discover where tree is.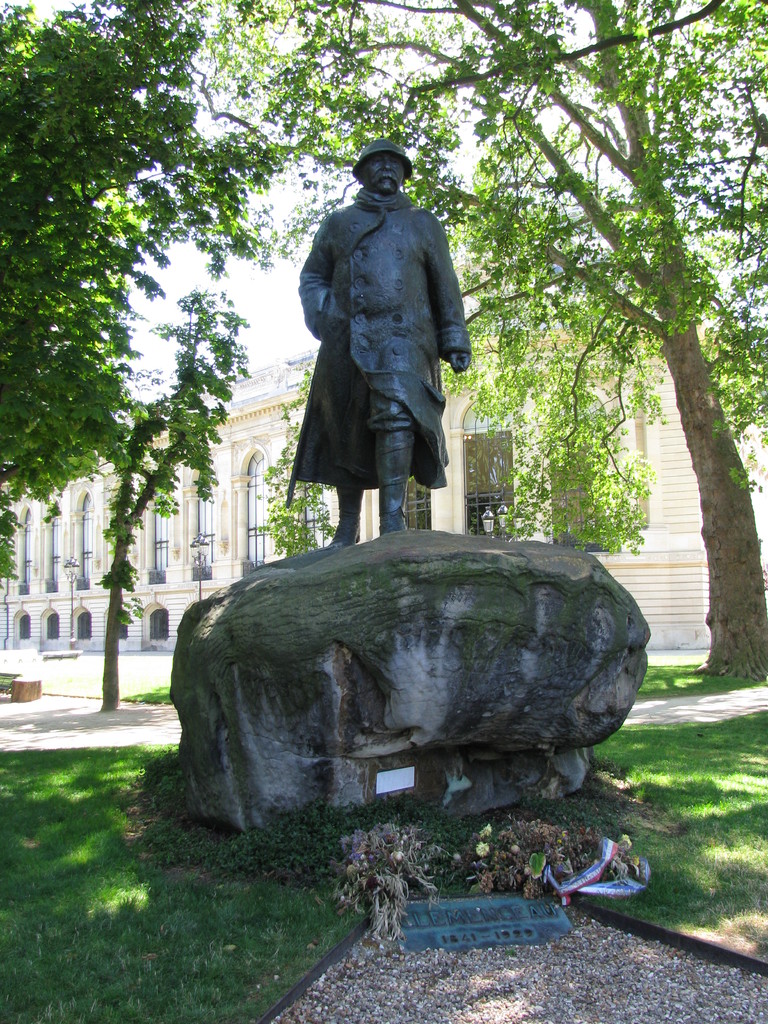
Discovered at [268,364,340,560].
